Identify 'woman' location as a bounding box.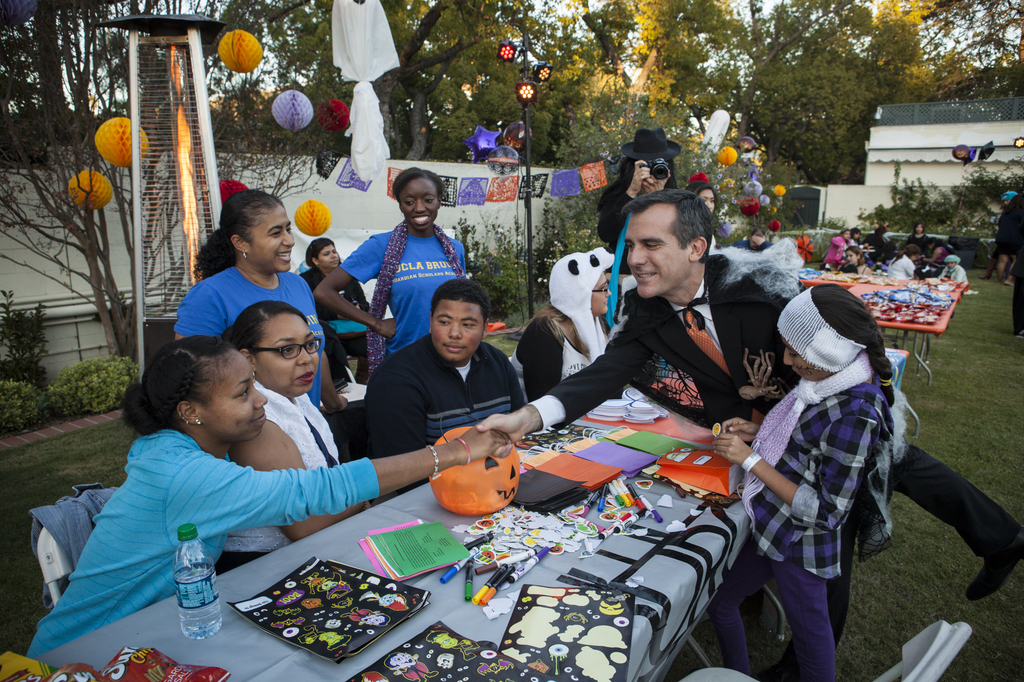
<bbox>212, 299, 403, 576</bbox>.
